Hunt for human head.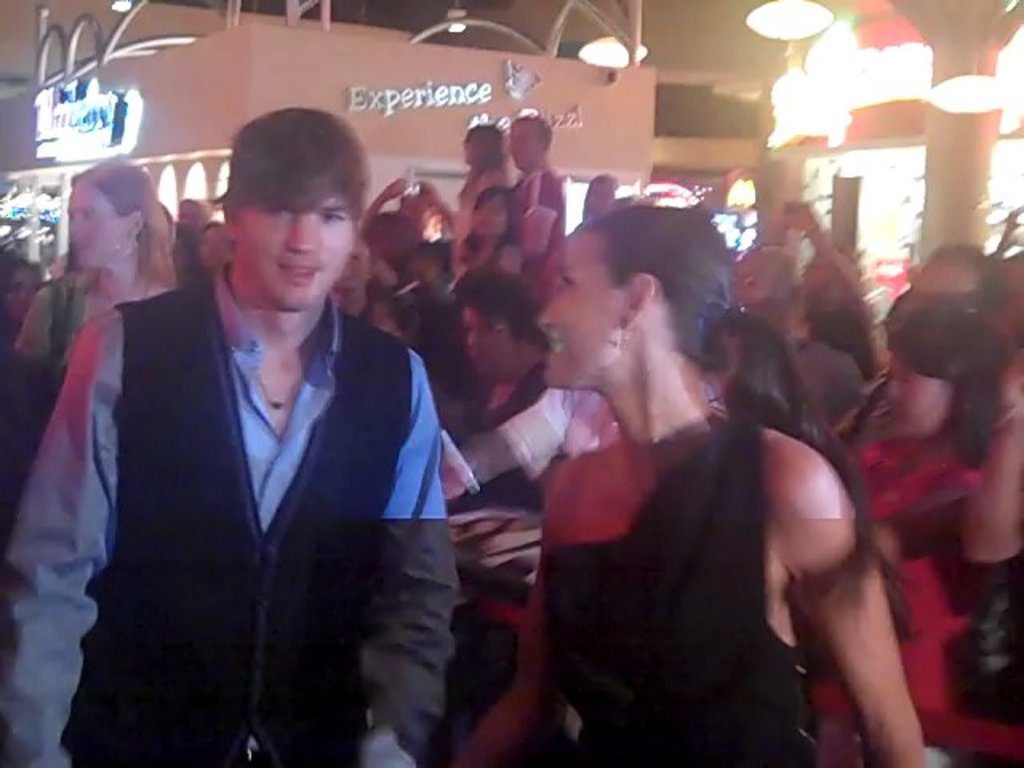
Hunted down at x1=203 y1=104 x2=373 y2=302.
